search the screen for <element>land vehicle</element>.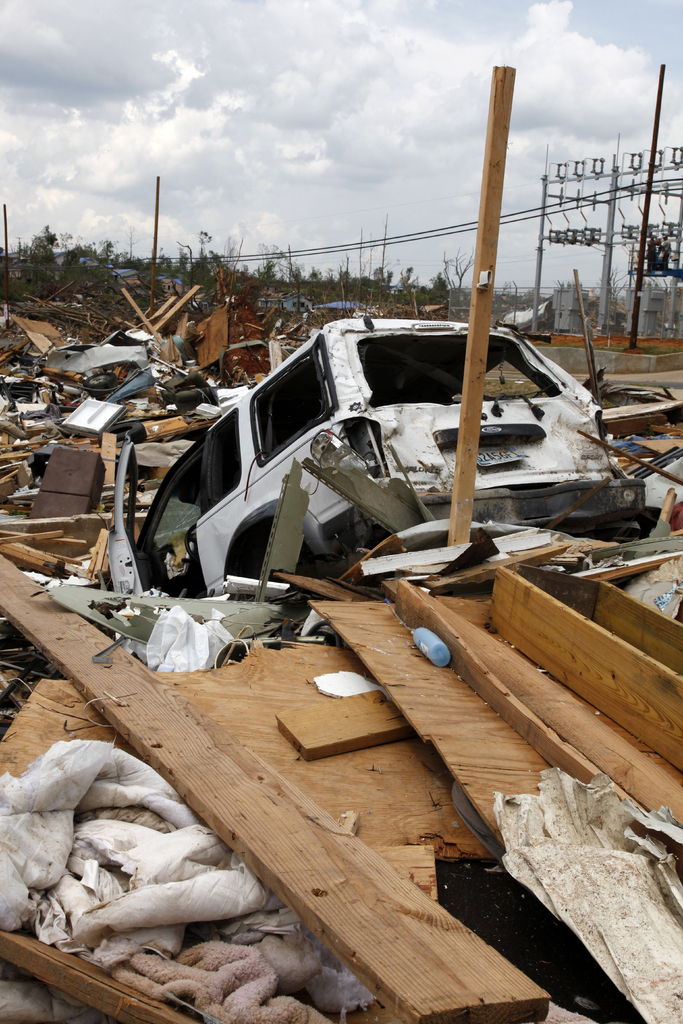
Found at 156/314/650/603.
